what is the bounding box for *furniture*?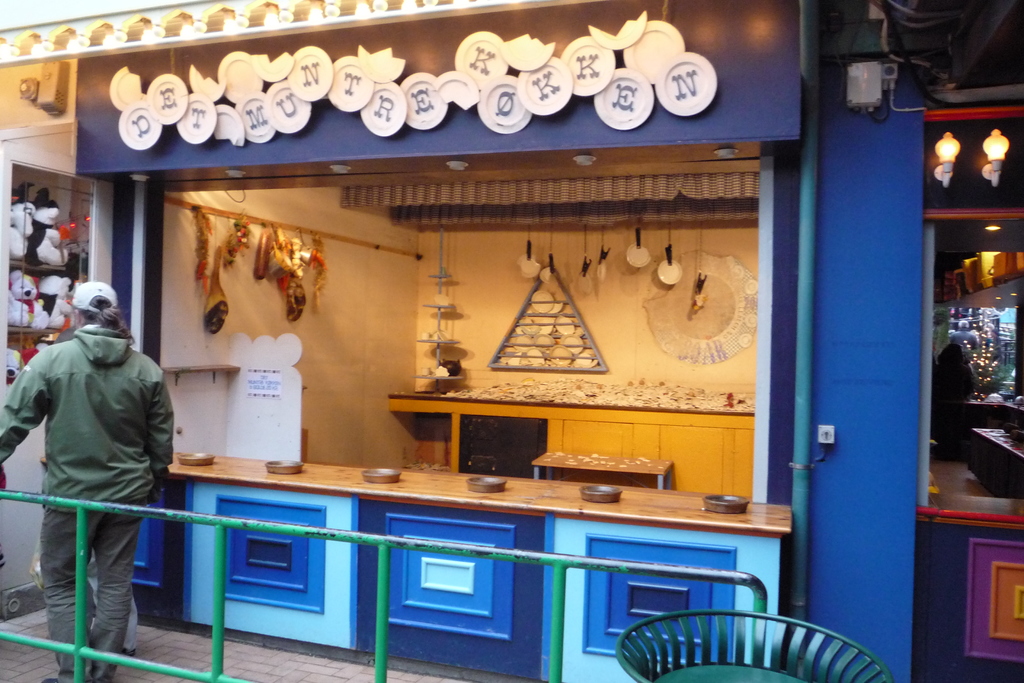
(531,448,675,488).
